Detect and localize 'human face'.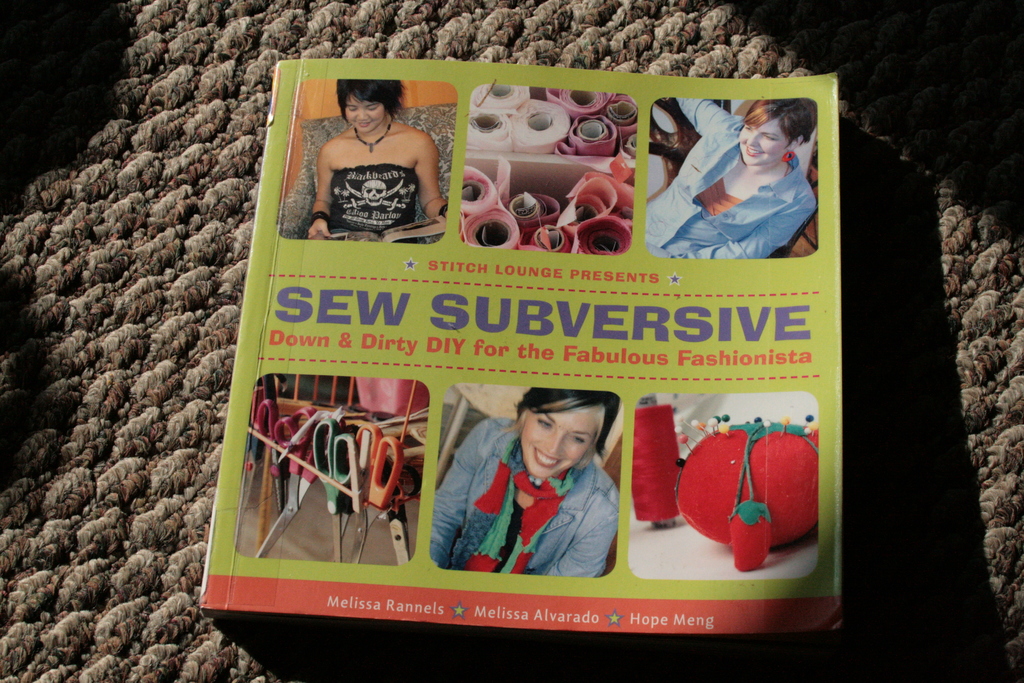
Localized at (left=344, top=98, right=385, bottom=135).
